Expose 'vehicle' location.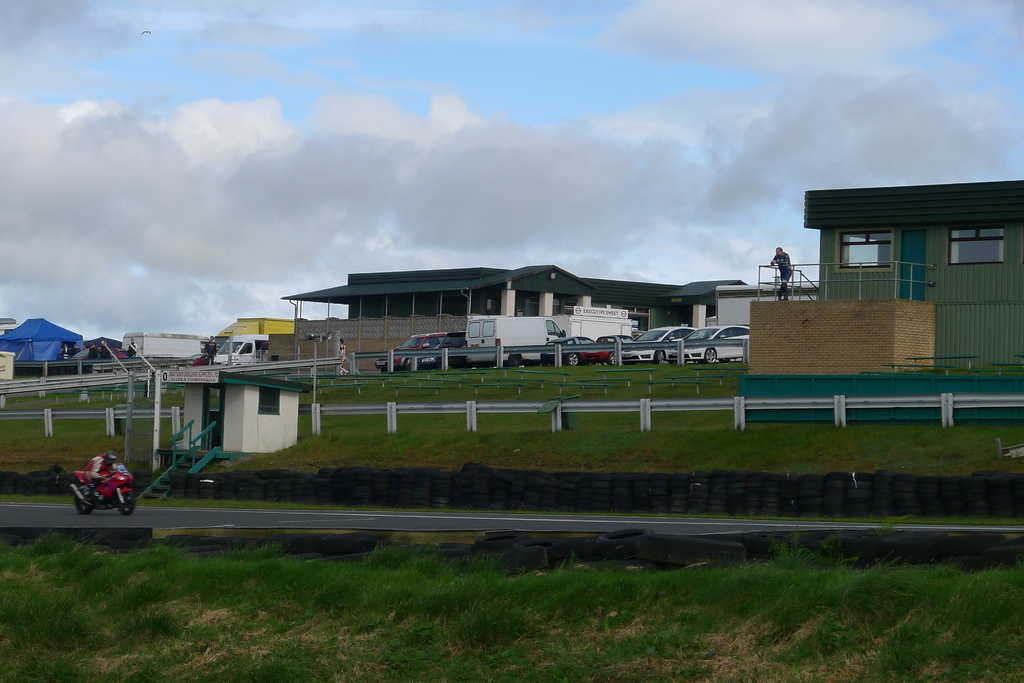
Exposed at (x1=198, y1=328, x2=268, y2=368).
